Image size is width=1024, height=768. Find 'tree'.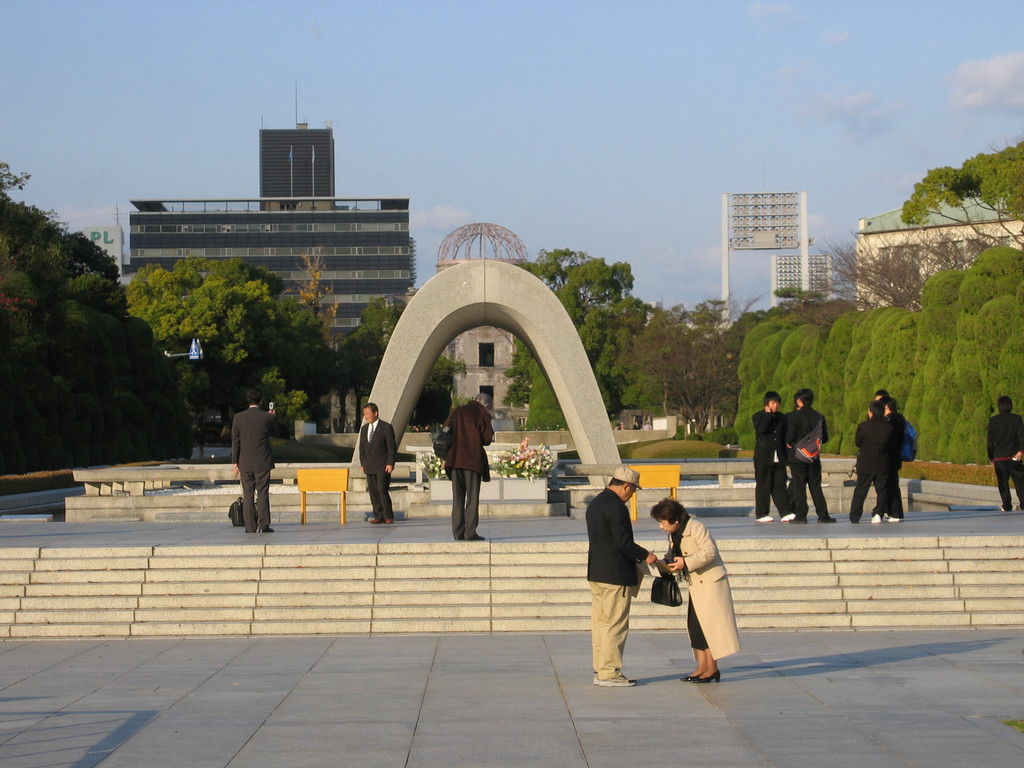
[left=0, top=156, right=176, bottom=472].
